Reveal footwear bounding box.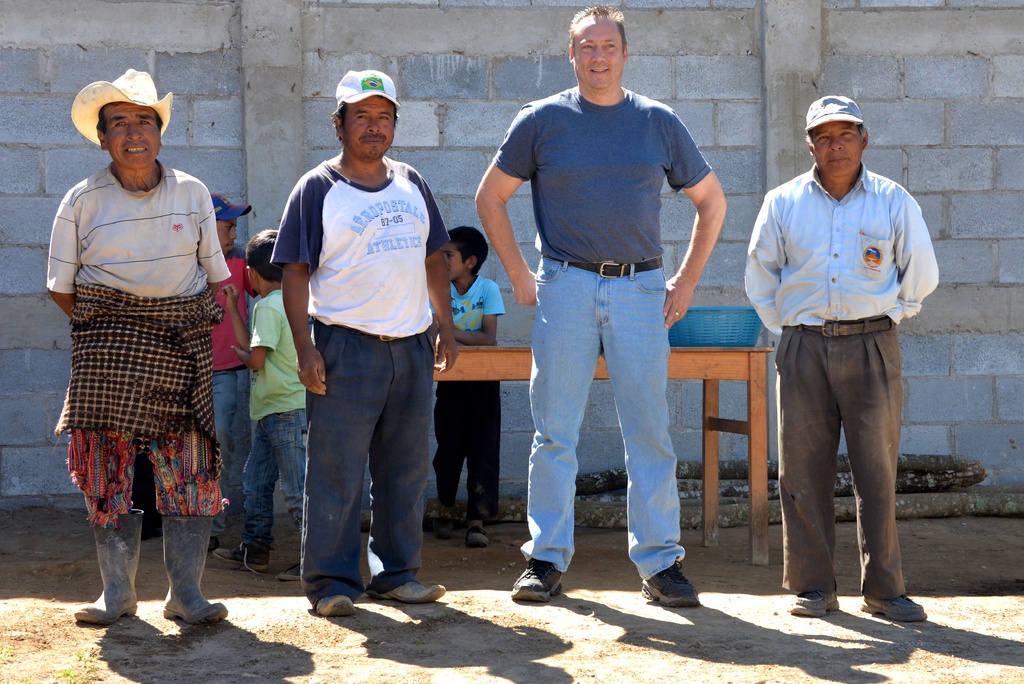
Revealed: 214:542:273:576.
